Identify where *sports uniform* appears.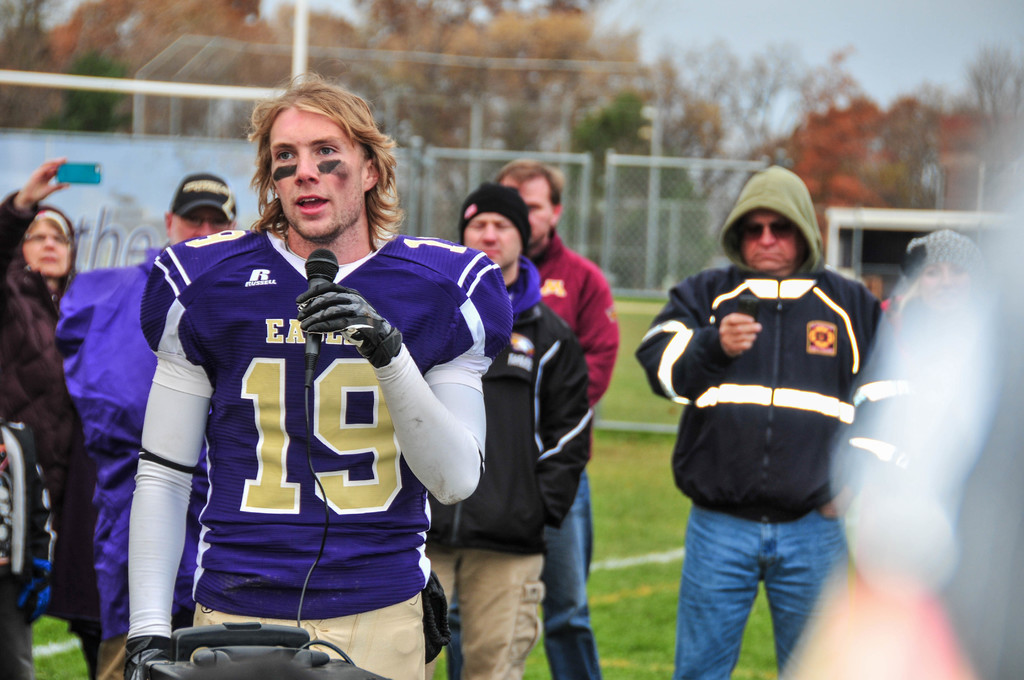
Appears at [x1=429, y1=260, x2=595, y2=679].
